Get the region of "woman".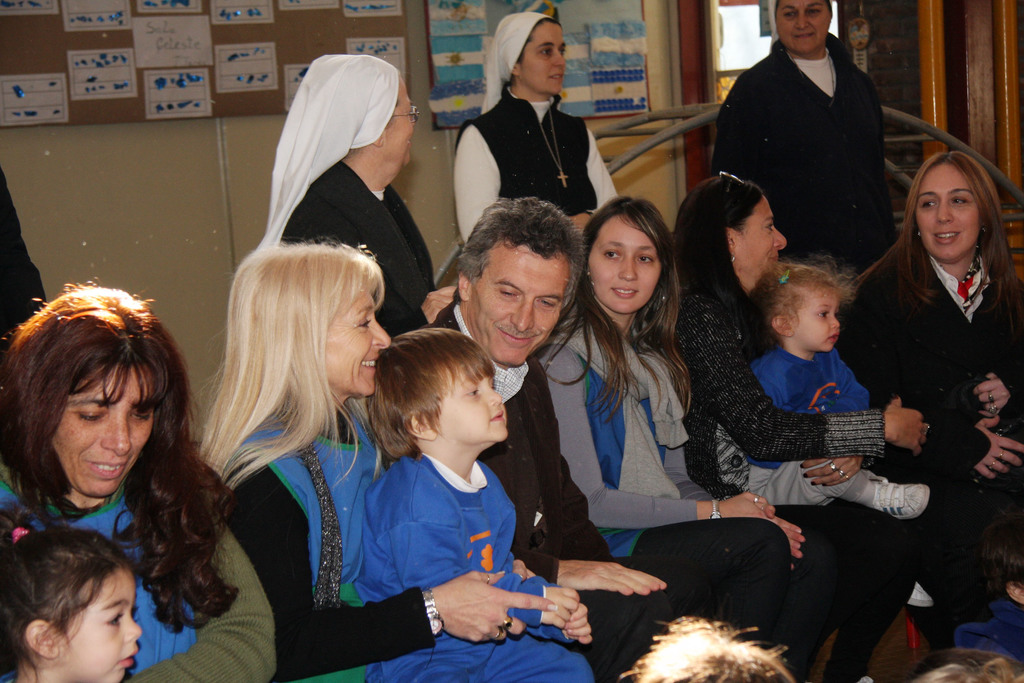
rect(0, 283, 279, 682).
